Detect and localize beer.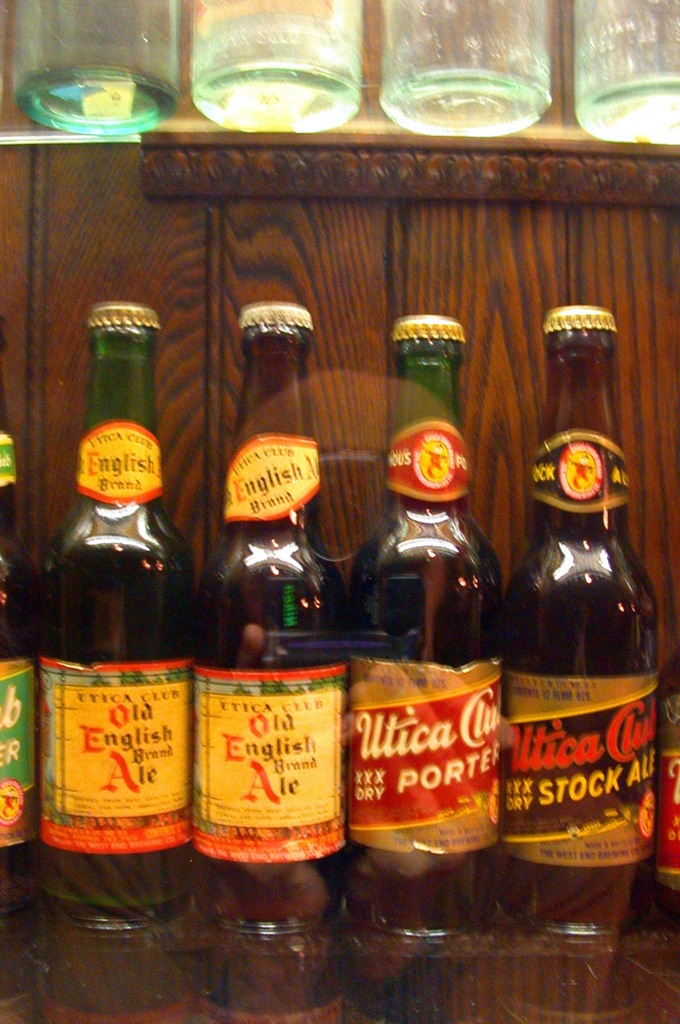
Localized at left=31, top=288, right=196, bottom=1021.
